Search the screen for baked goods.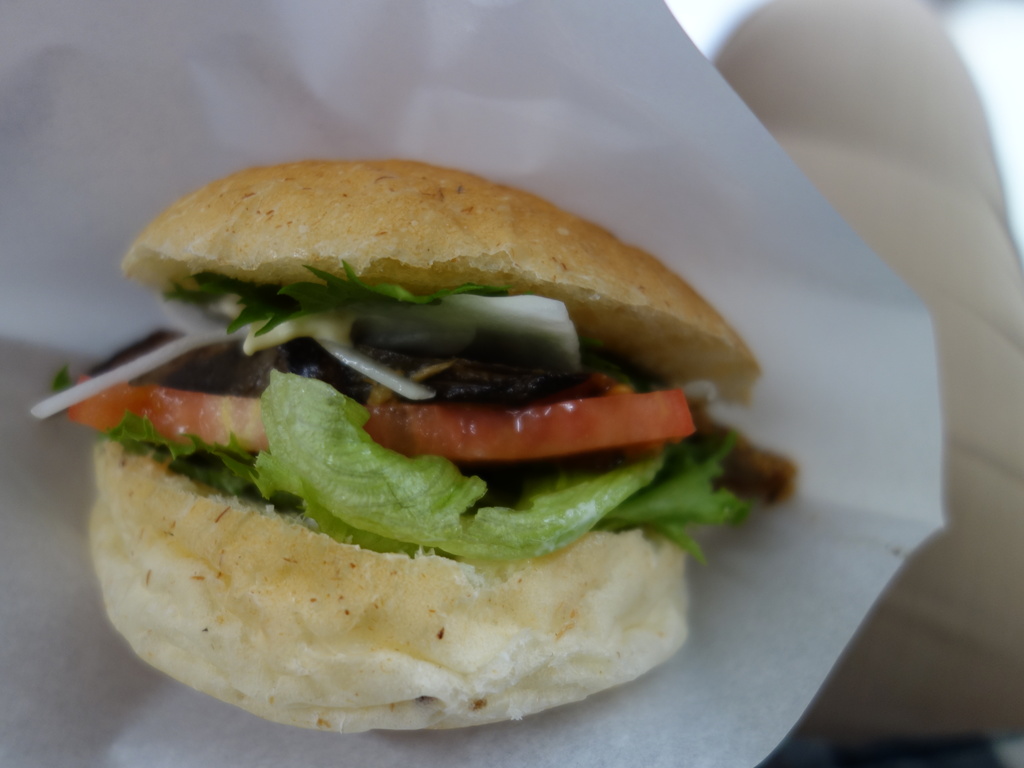
Found at 56, 128, 788, 719.
